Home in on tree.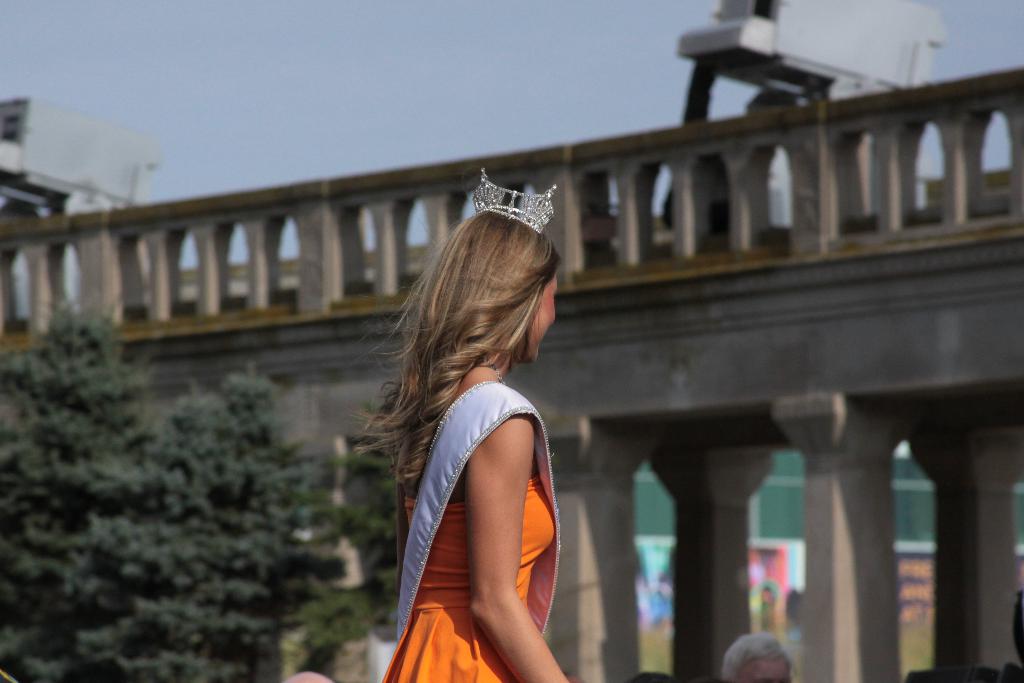
Homed in at BBox(0, 290, 396, 682).
